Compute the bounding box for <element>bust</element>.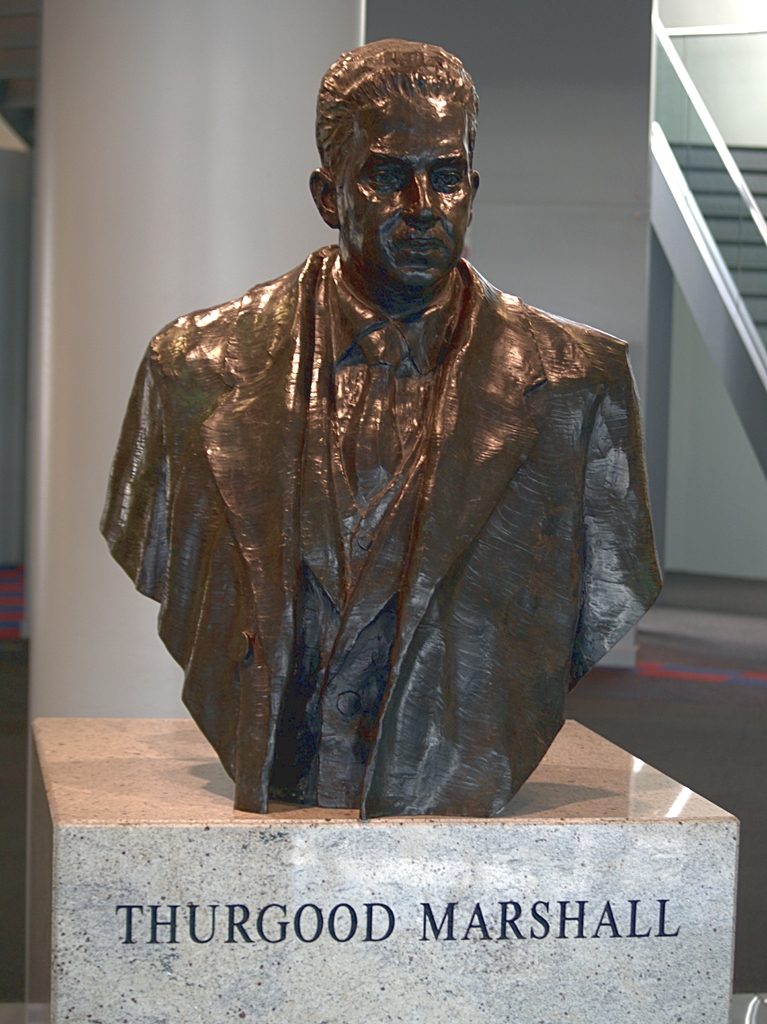
bbox=(99, 35, 663, 817).
